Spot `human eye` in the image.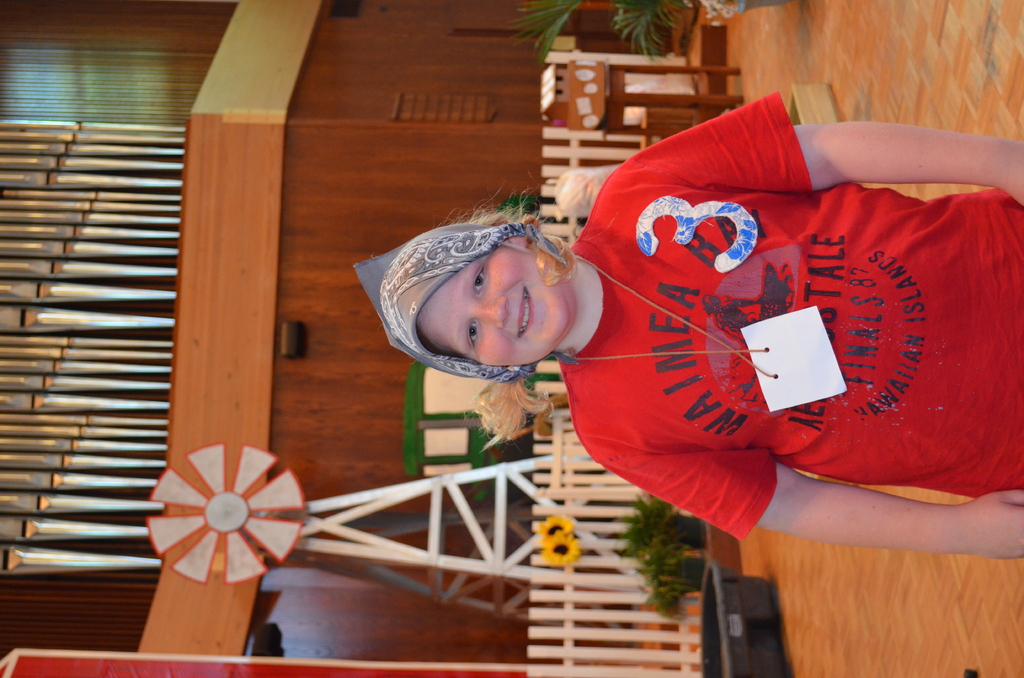
`human eye` found at bbox=(461, 321, 481, 350).
